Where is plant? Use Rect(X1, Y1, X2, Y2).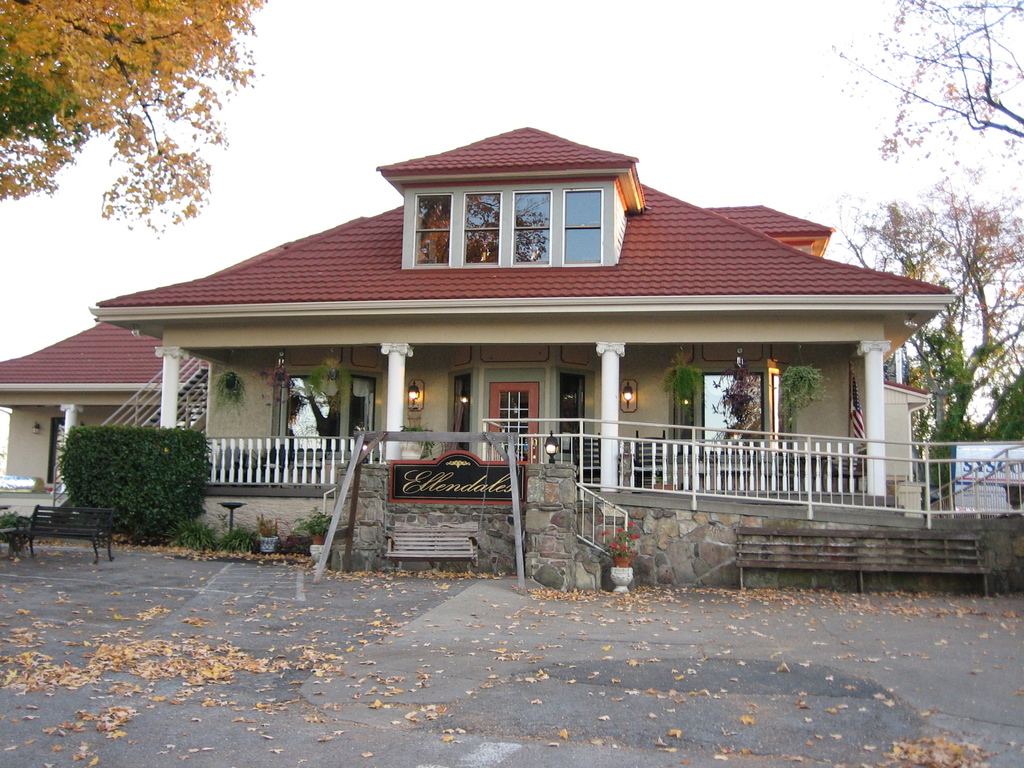
Rect(293, 506, 335, 536).
